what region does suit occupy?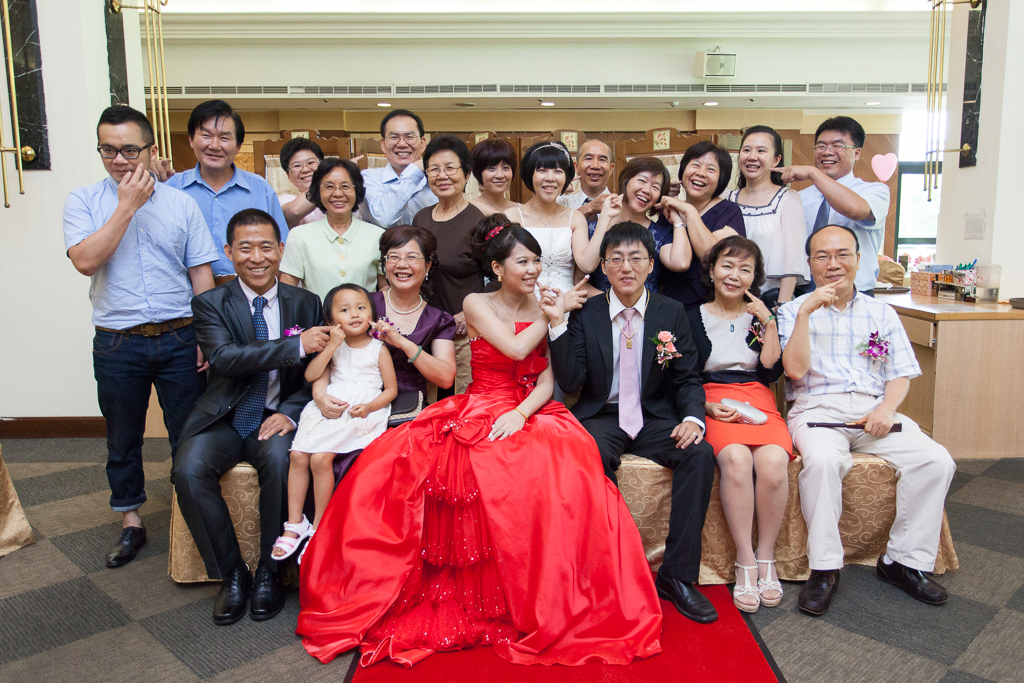
rect(151, 267, 284, 627).
